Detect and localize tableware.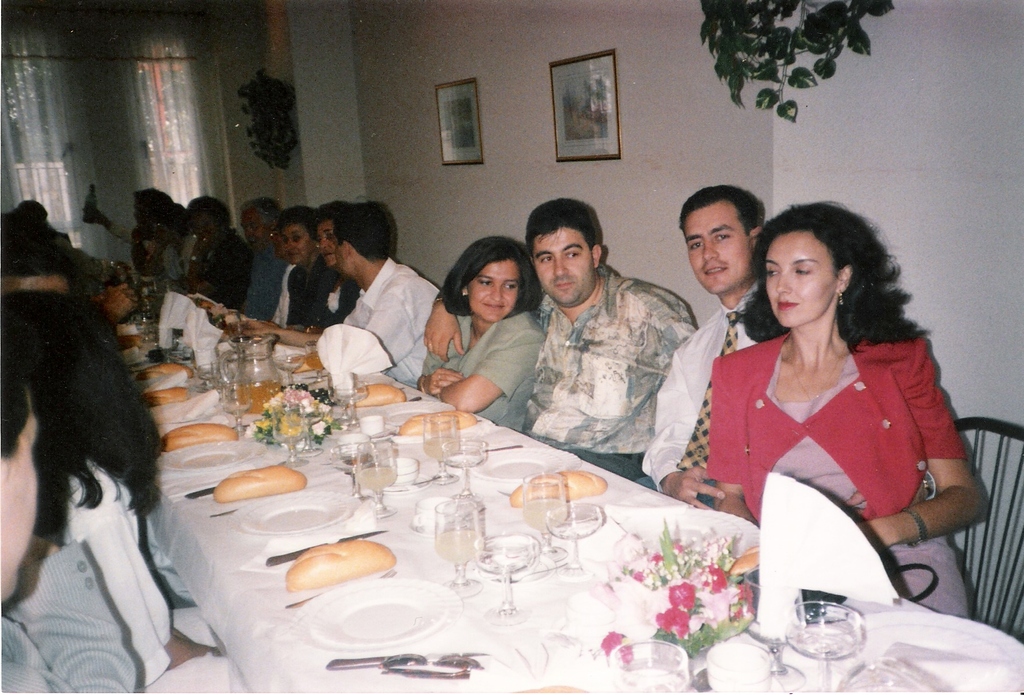
Localized at 351:439:400:522.
